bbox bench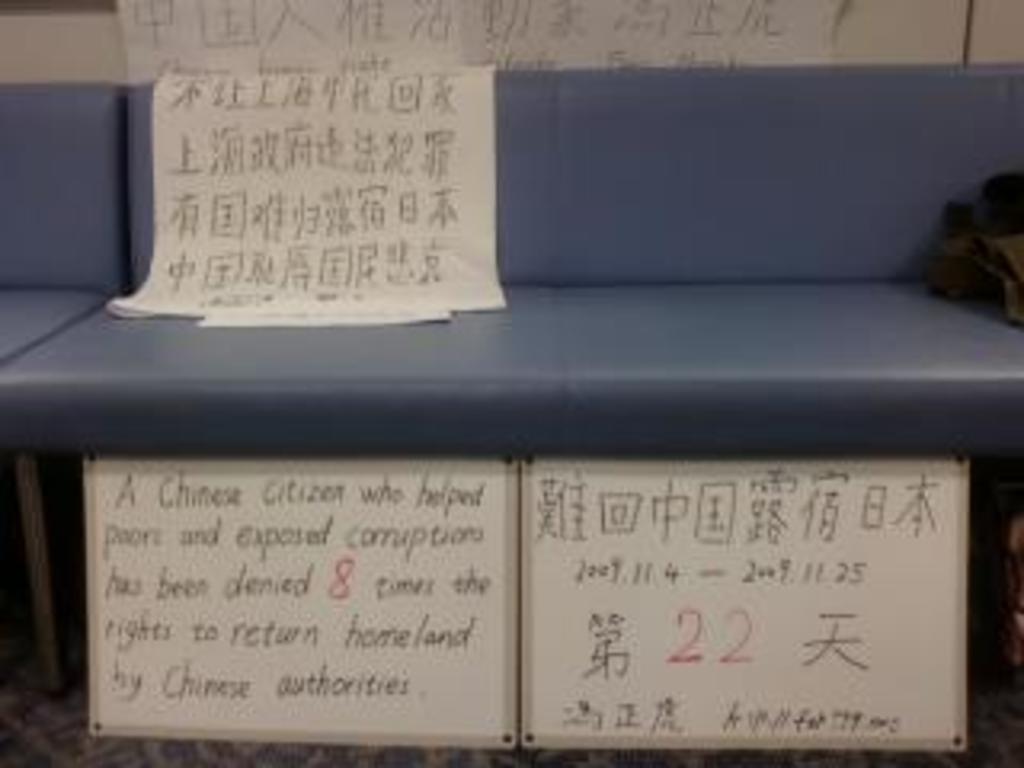
detection(0, 80, 144, 499)
